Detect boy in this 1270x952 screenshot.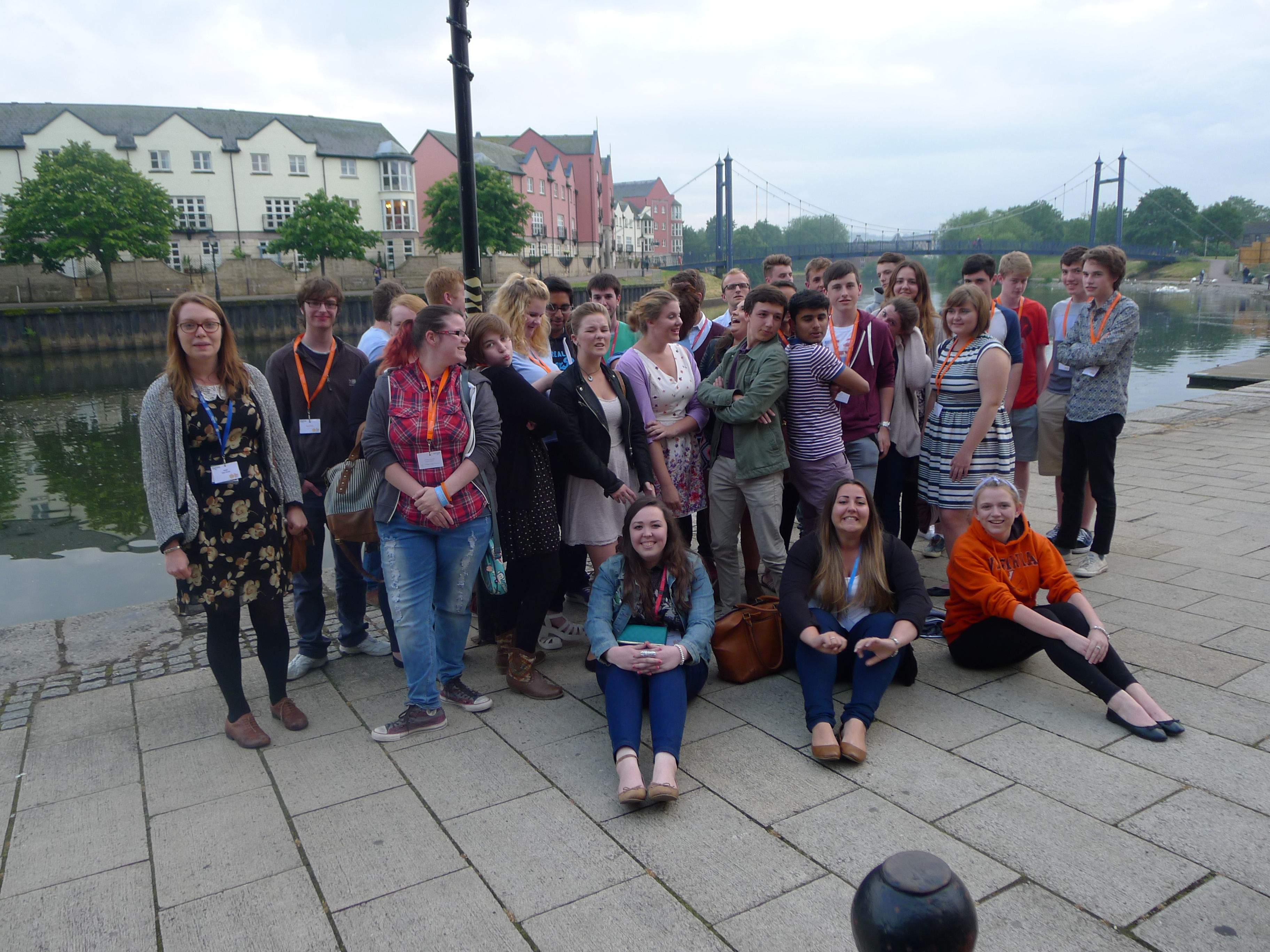
Detection: l=272, t=101, r=303, b=188.
